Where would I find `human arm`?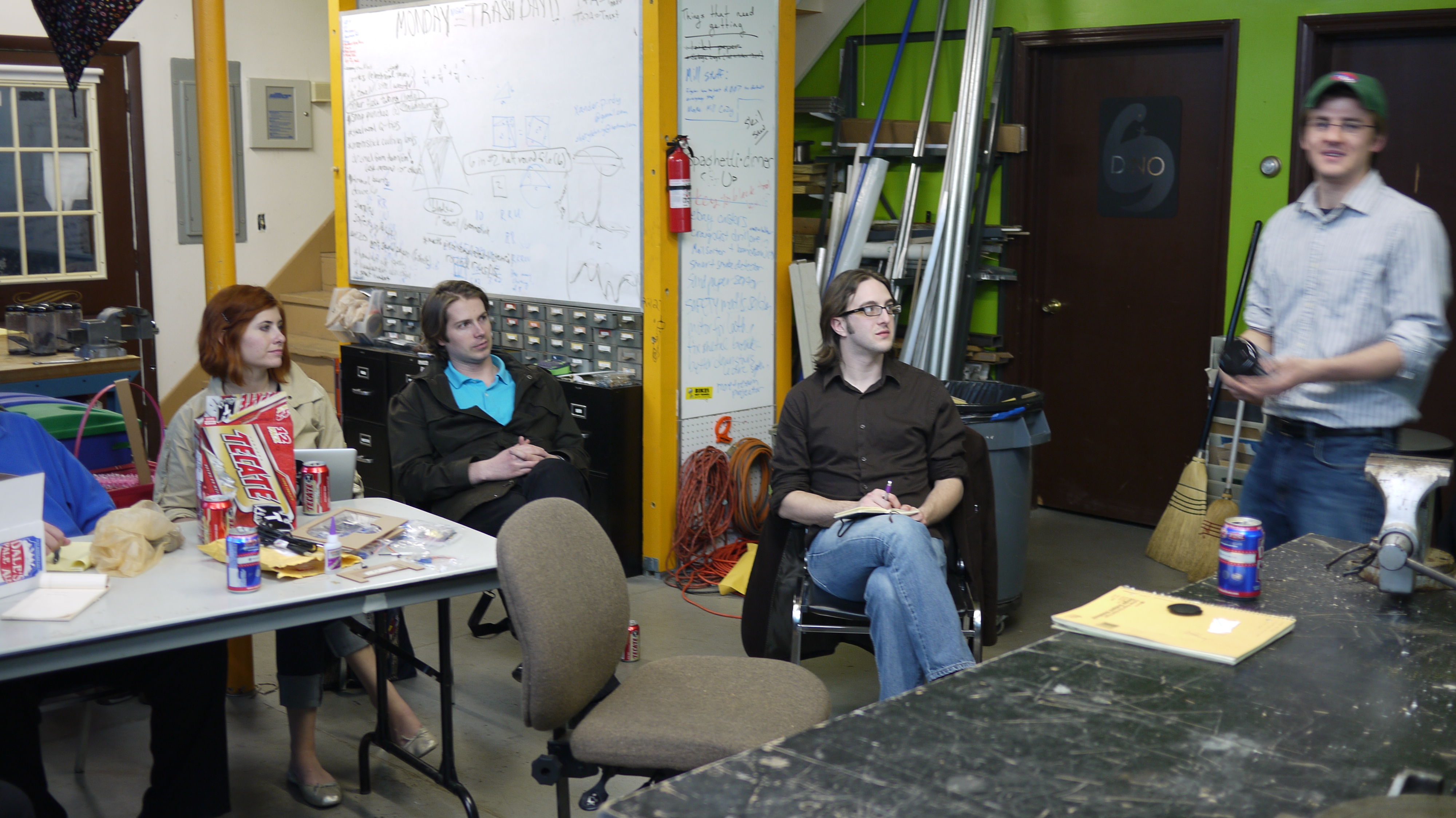
At bbox=[323, 141, 353, 195].
